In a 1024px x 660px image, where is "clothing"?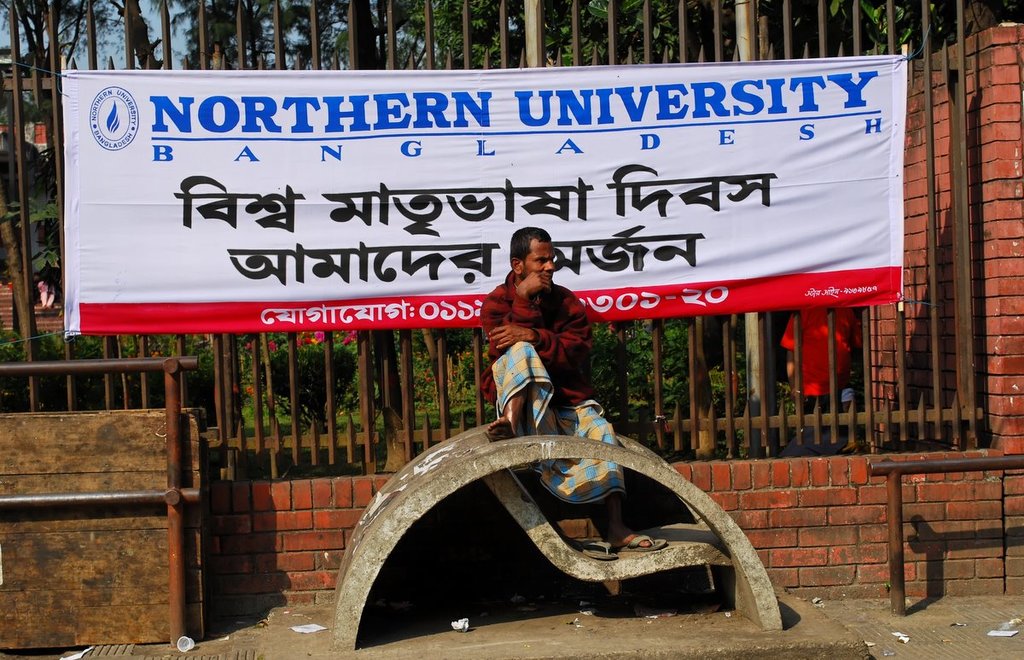
<bbox>480, 268, 625, 505</bbox>.
